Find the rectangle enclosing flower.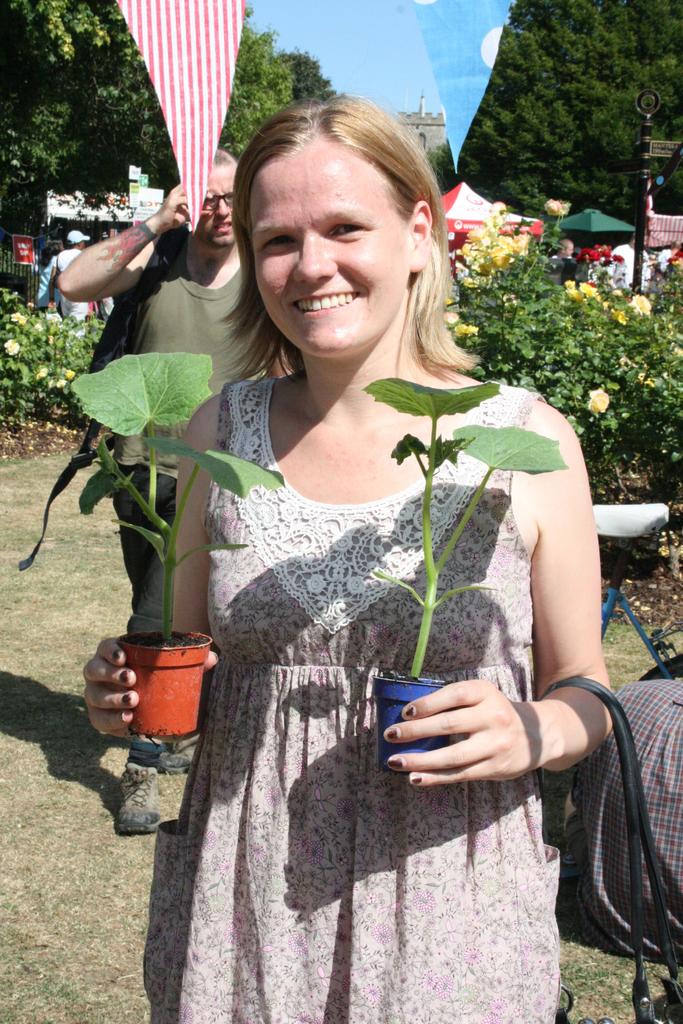
box=[624, 293, 656, 312].
